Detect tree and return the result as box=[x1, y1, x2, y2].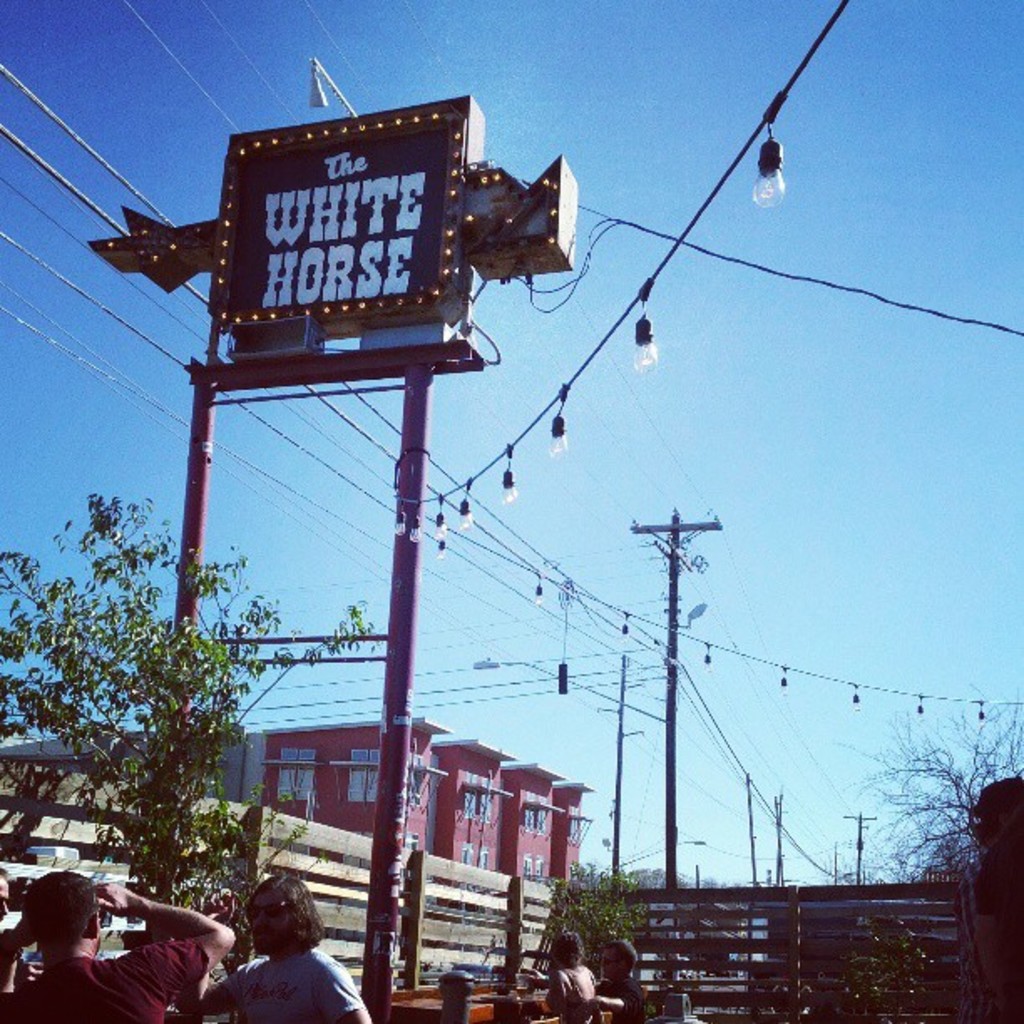
box=[2, 482, 388, 1022].
